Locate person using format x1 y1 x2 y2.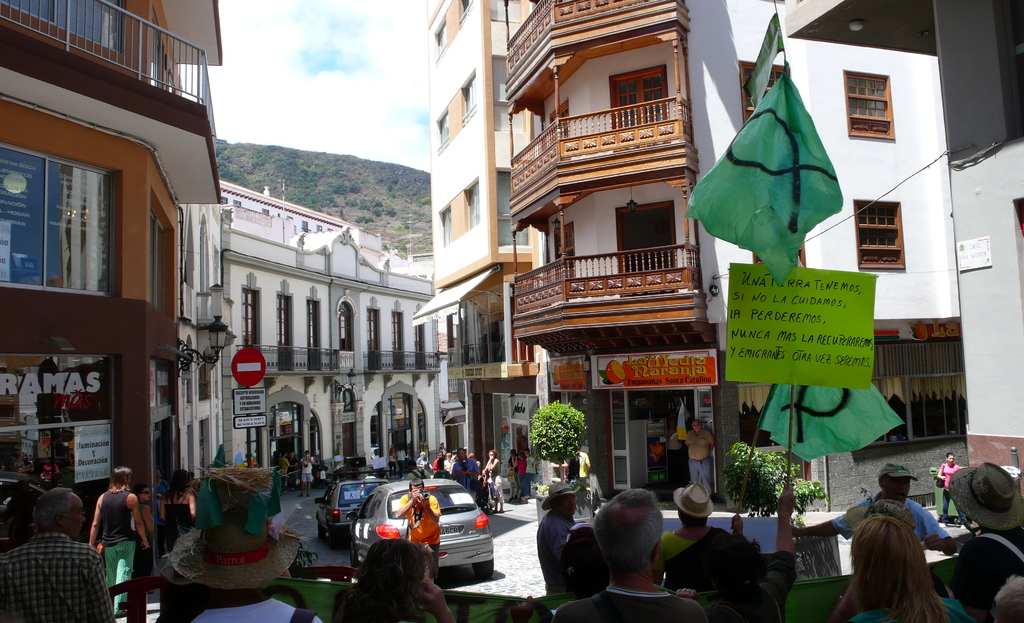
333 538 461 622.
